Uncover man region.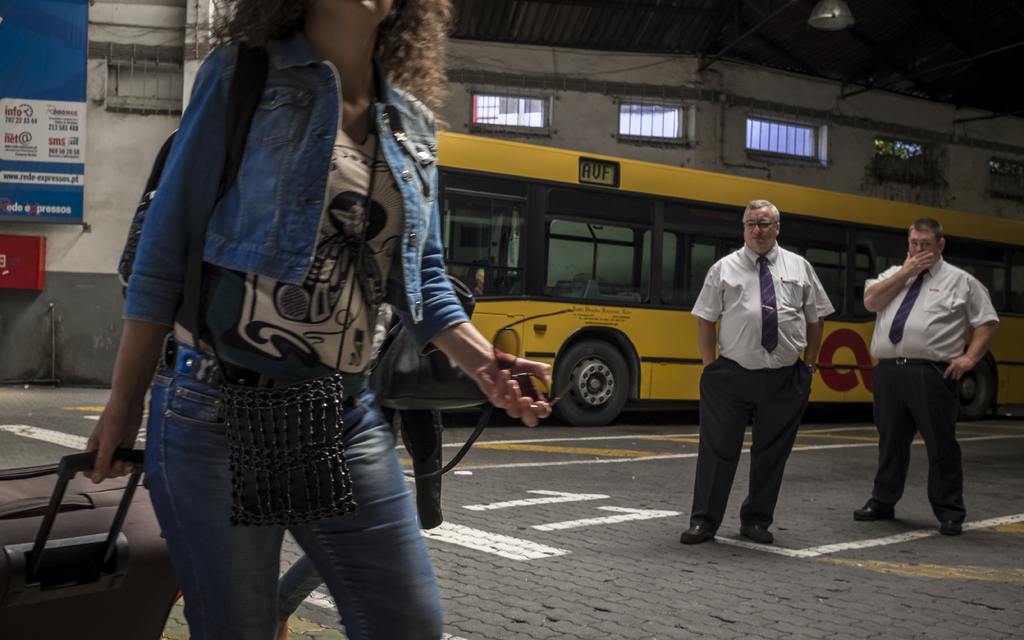
Uncovered: left=849, top=214, right=1003, bottom=536.
